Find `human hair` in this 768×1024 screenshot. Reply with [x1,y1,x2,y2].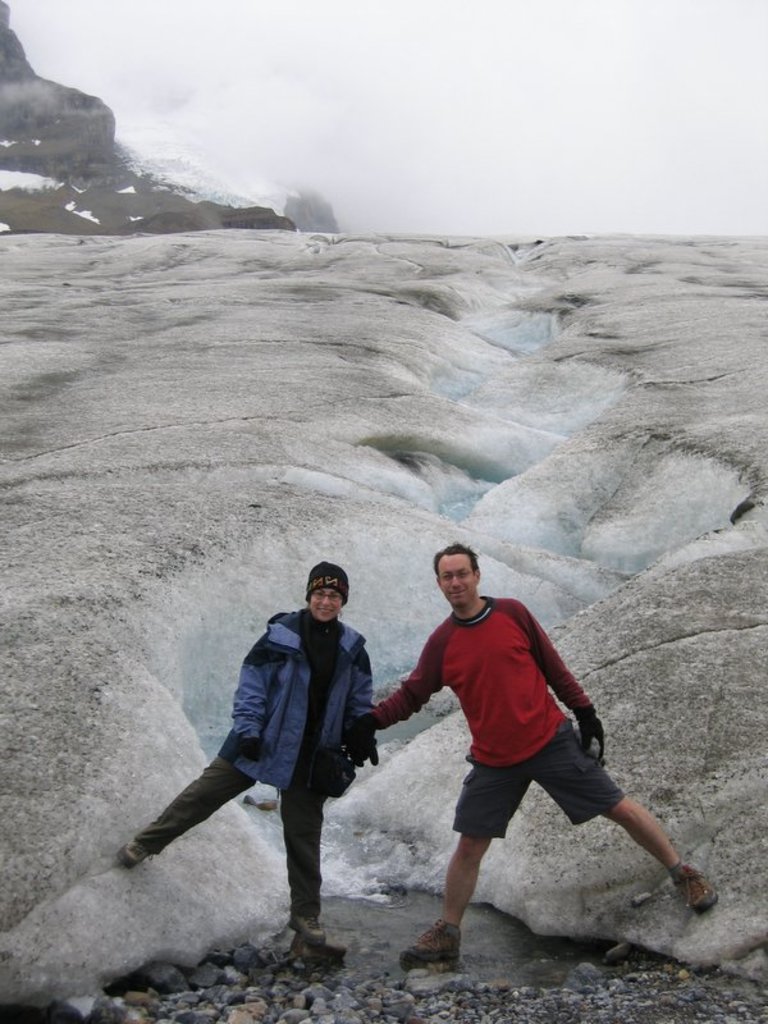
[434,536,481,573].
